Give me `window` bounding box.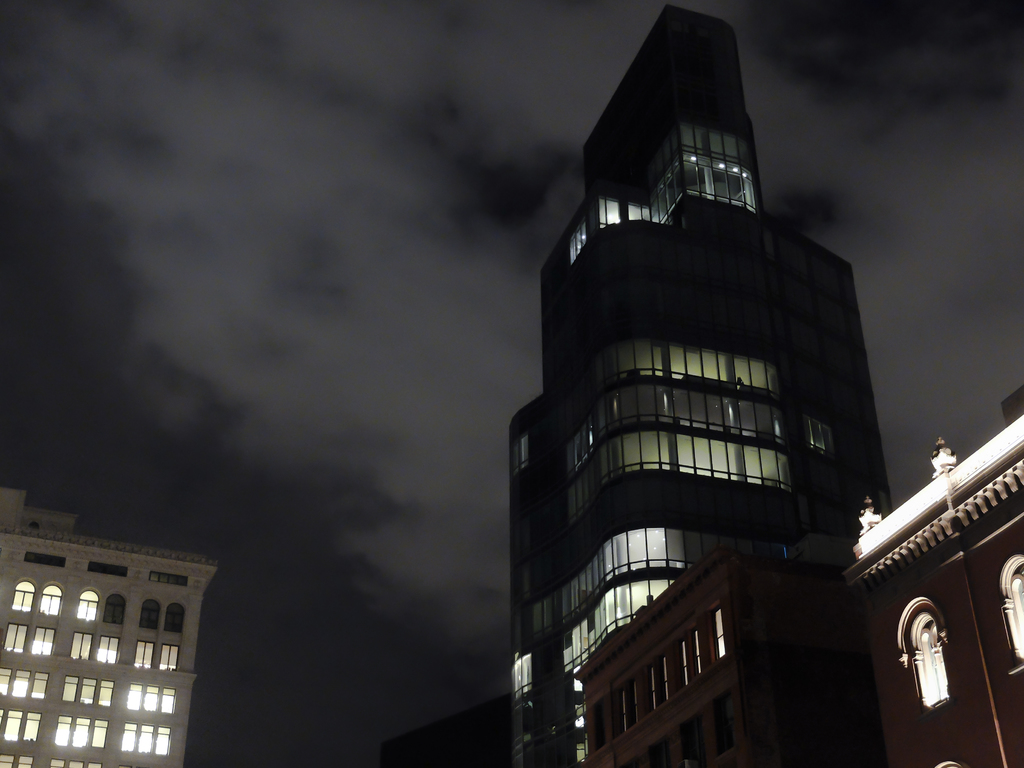
region(95, 634, 120, 669).
